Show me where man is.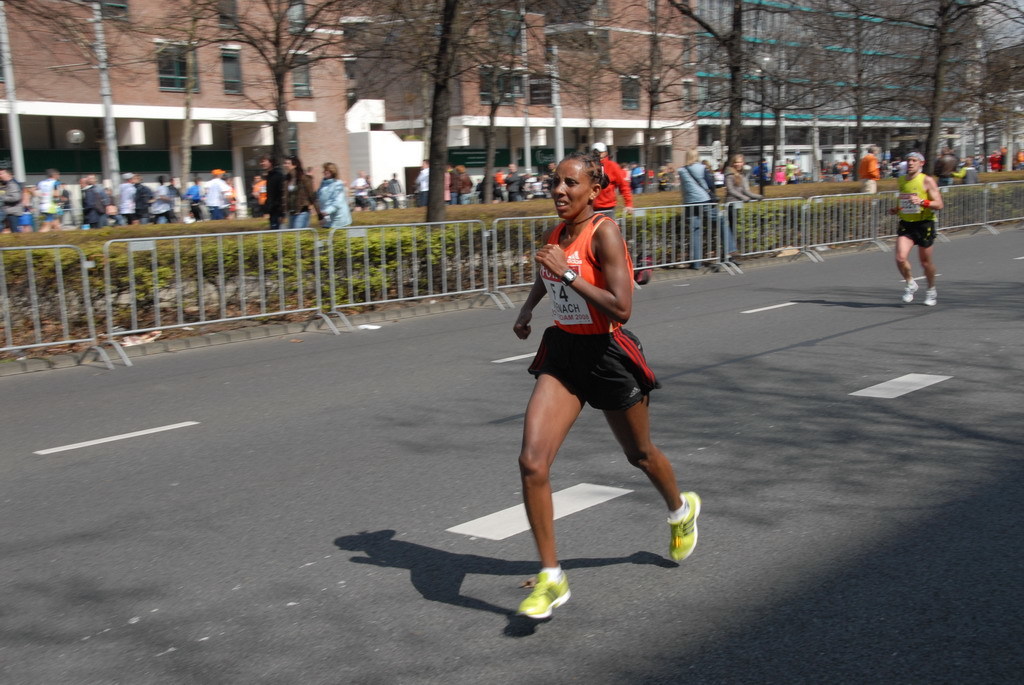
man is at crop(149, 174, 175, 226).
